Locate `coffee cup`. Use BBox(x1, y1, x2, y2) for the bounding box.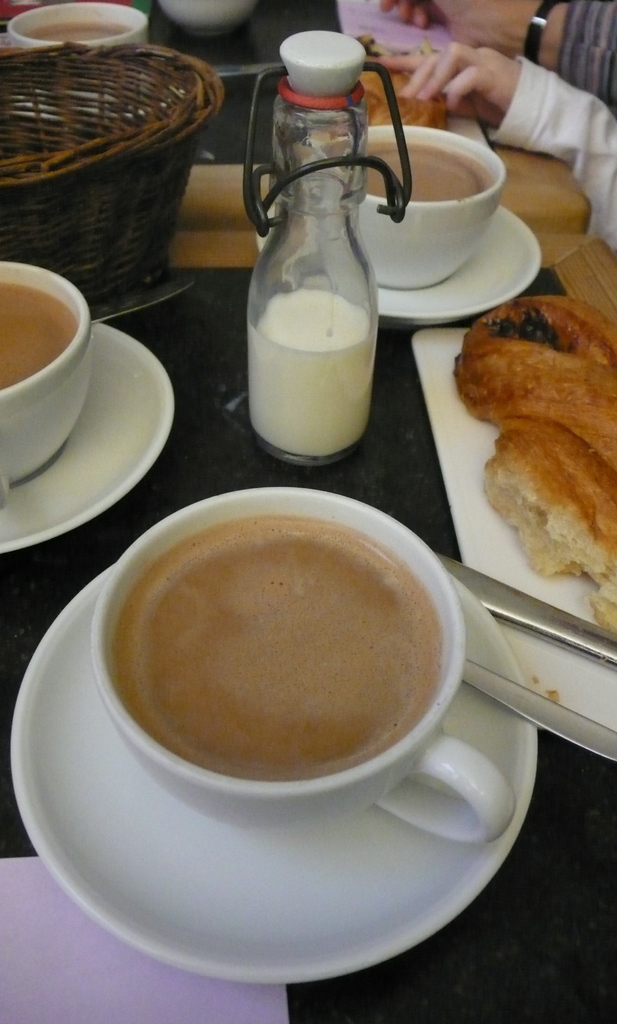
BBox(96, 483, 525, 852).
